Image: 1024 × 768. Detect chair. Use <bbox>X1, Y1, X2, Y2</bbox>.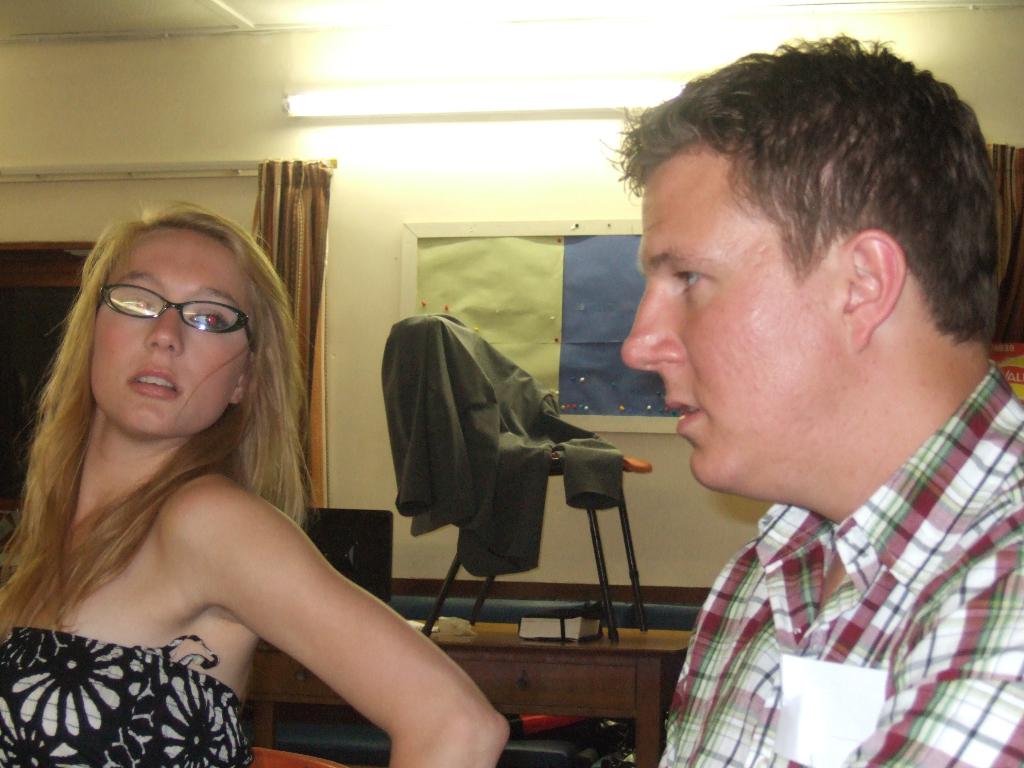
<bbox>407, 308, 652, 653</bbox>.
